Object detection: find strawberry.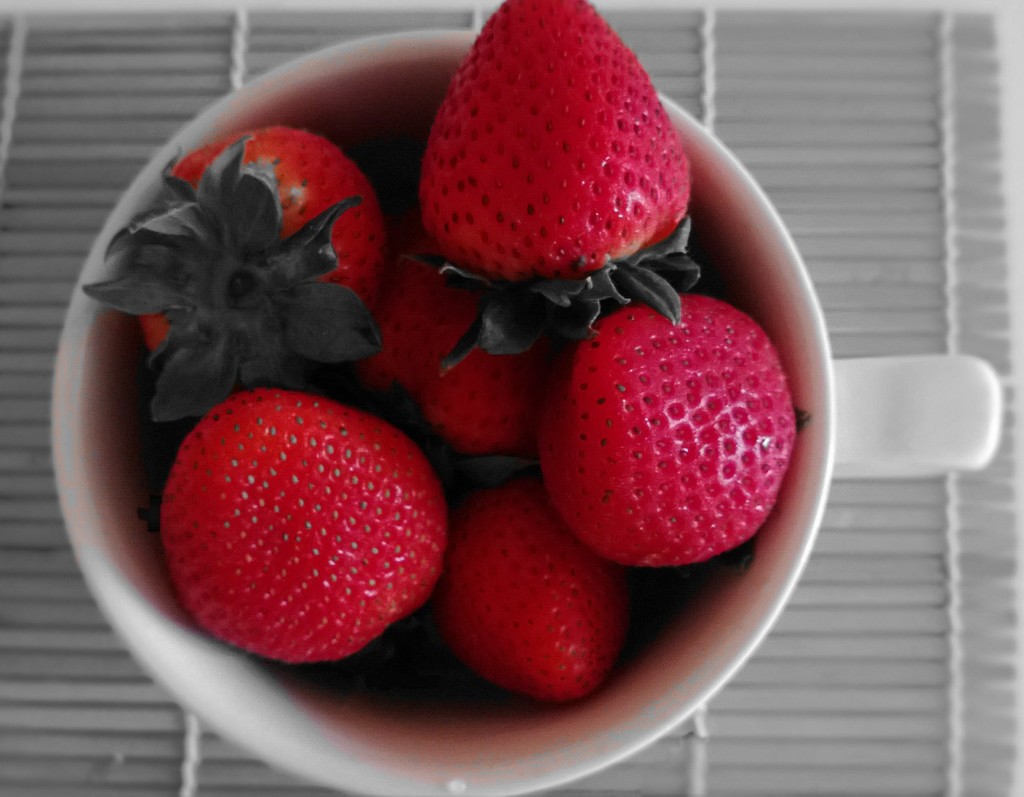
Rect(352, 238, 545, 463).
